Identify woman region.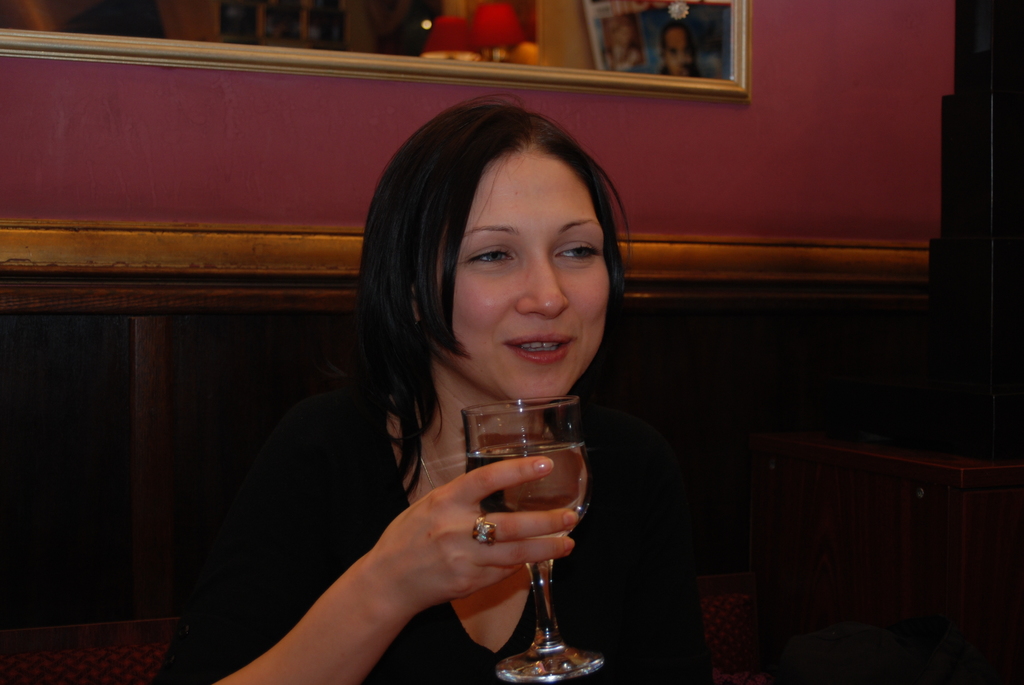
Region: box(158, 94, 712, 684).
